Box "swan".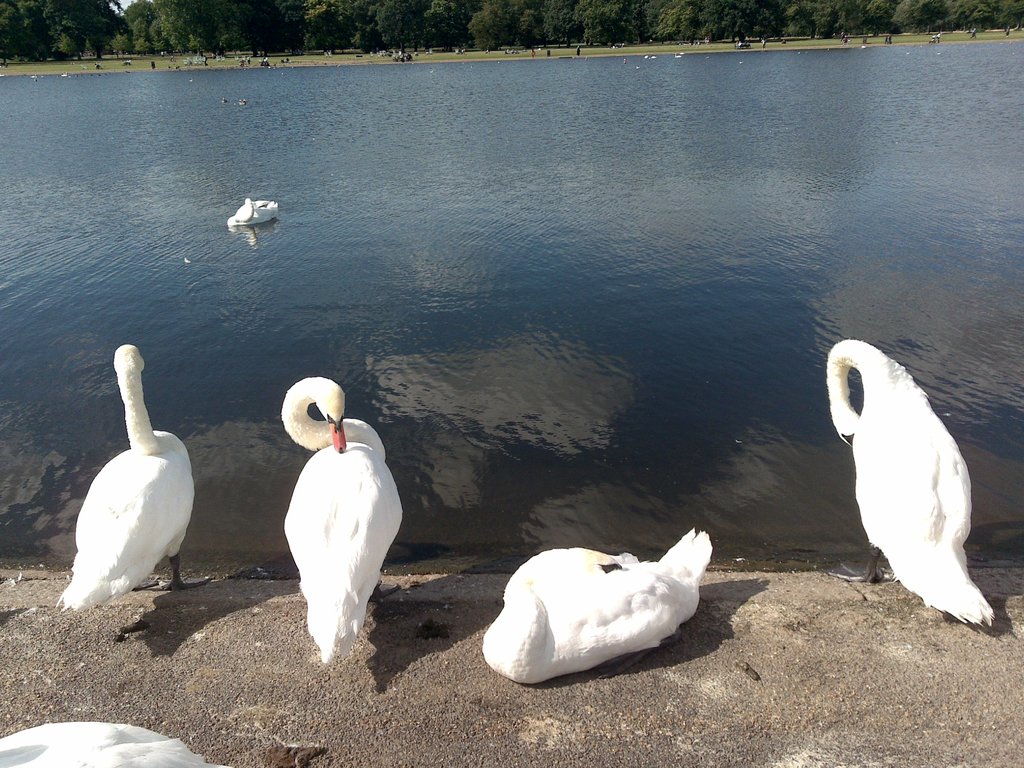
crop(239, 100, 247, 108).
